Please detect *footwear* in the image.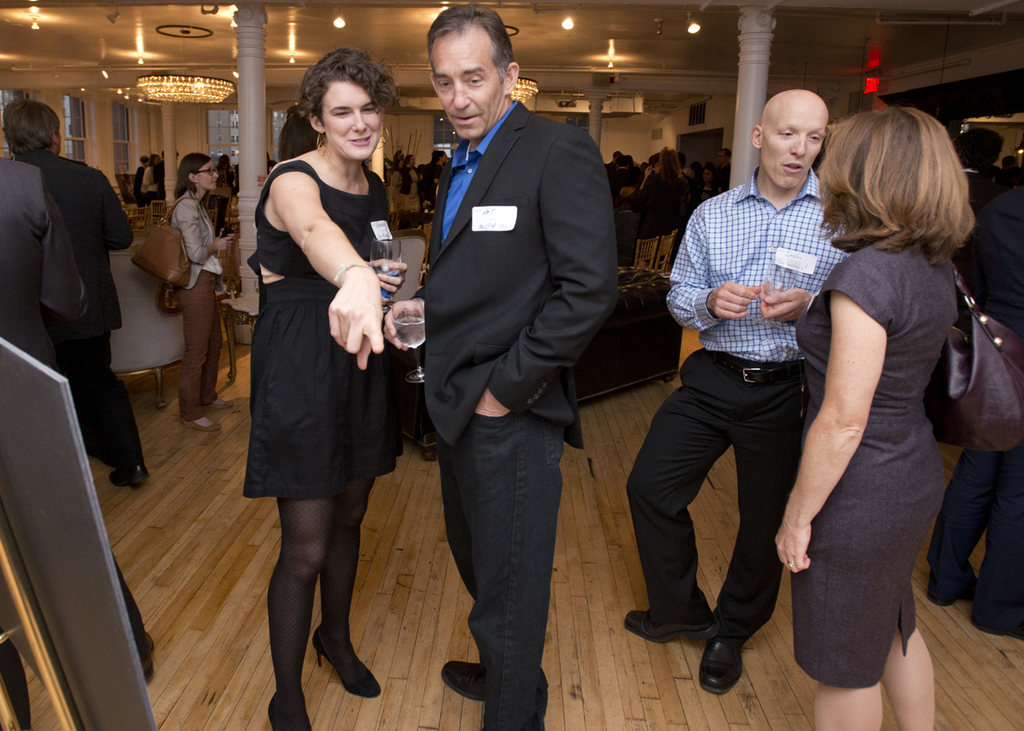
bbox(434, 655, 492, 703).
